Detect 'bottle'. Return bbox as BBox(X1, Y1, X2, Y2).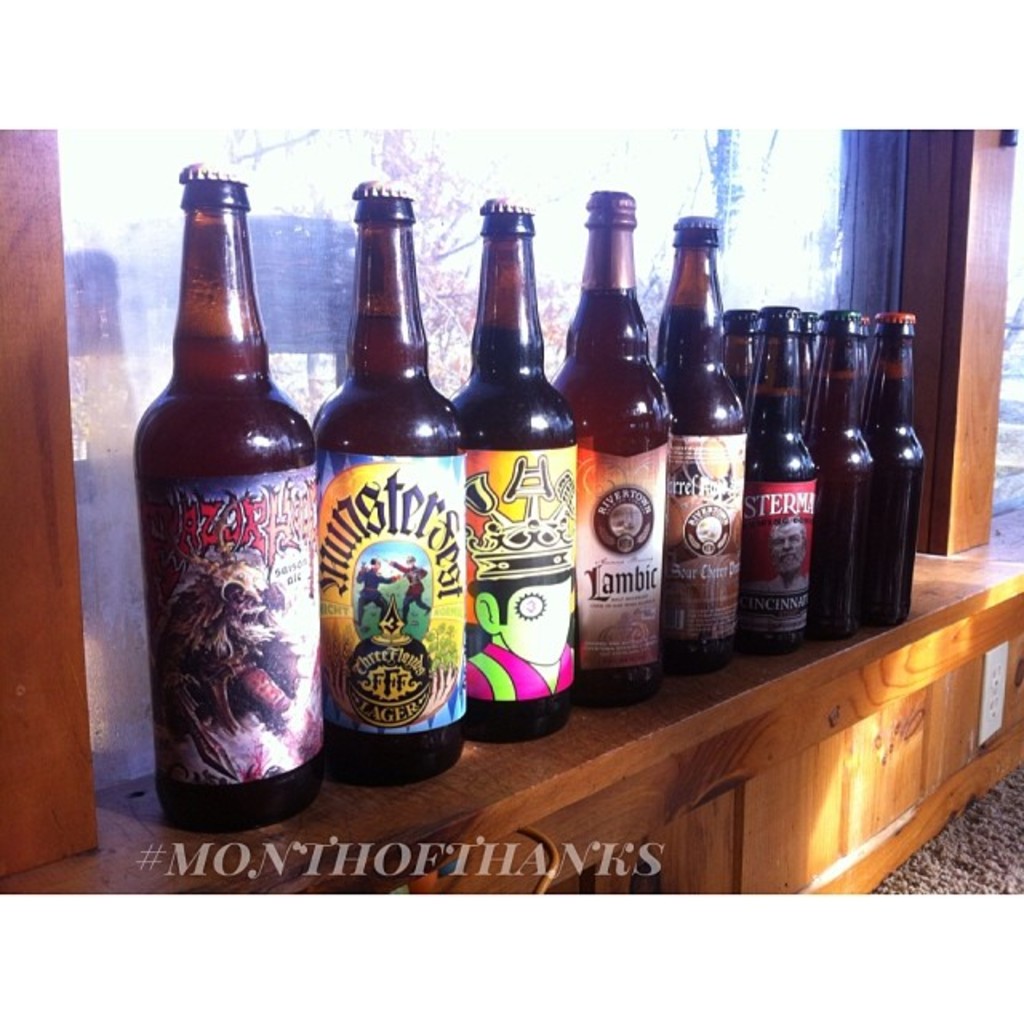
BBox(448, 189, 582, 752).
